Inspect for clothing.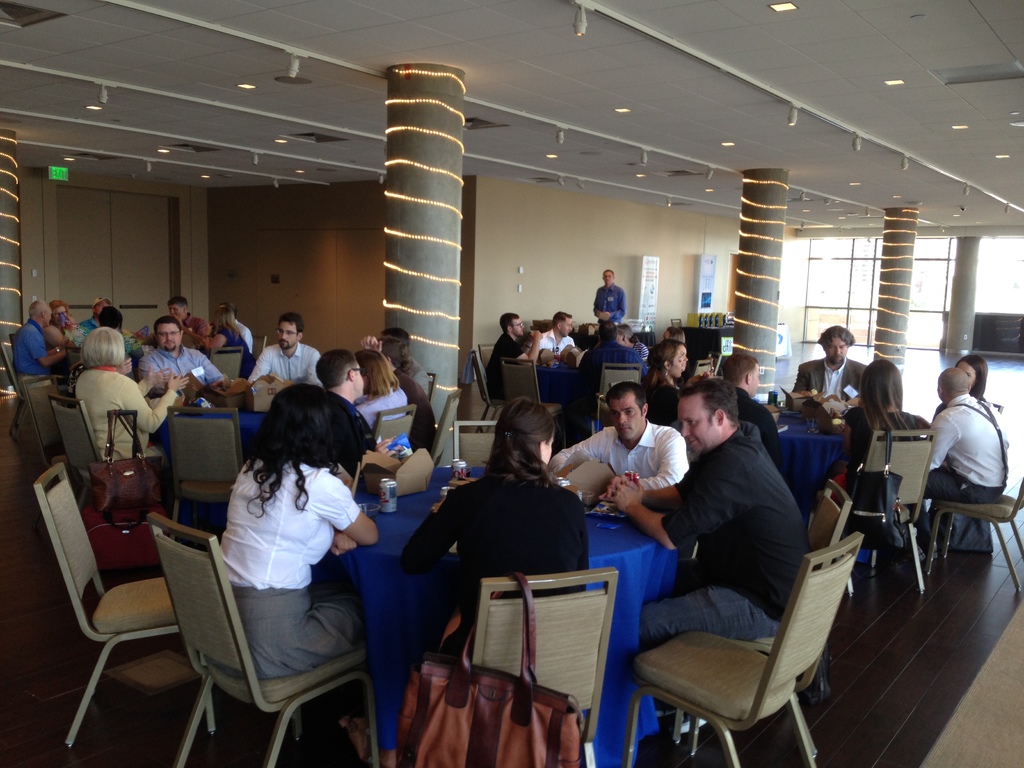
Inspection: pyautogui.locateOnScreen(137, 344, 216, 404).
